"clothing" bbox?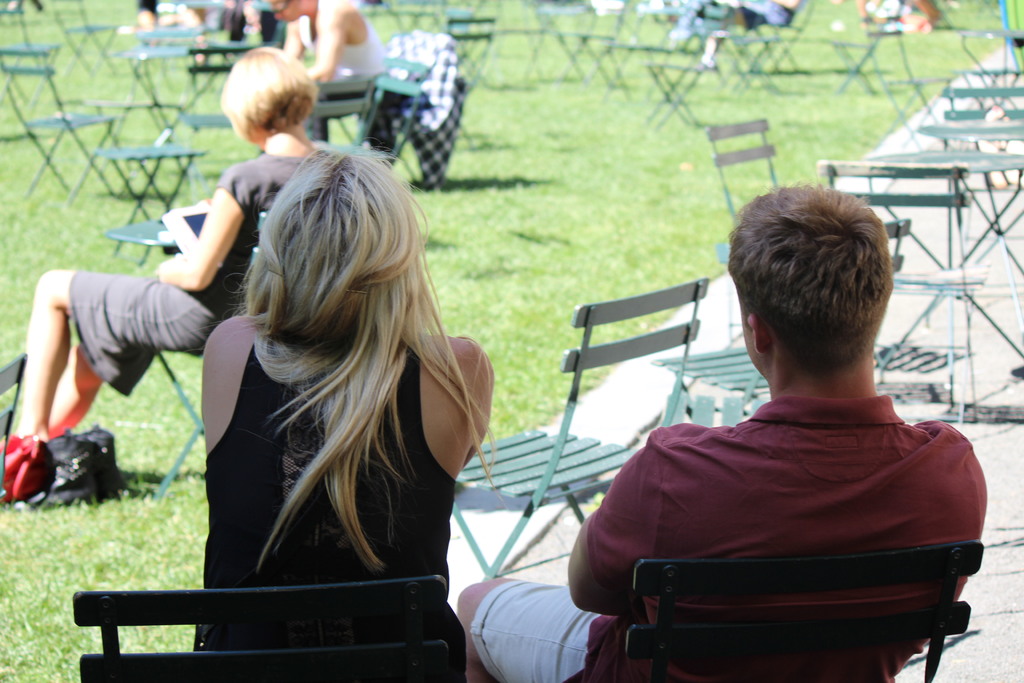
pyautogui.locateOnScreen(299, 0, 390, 143)
